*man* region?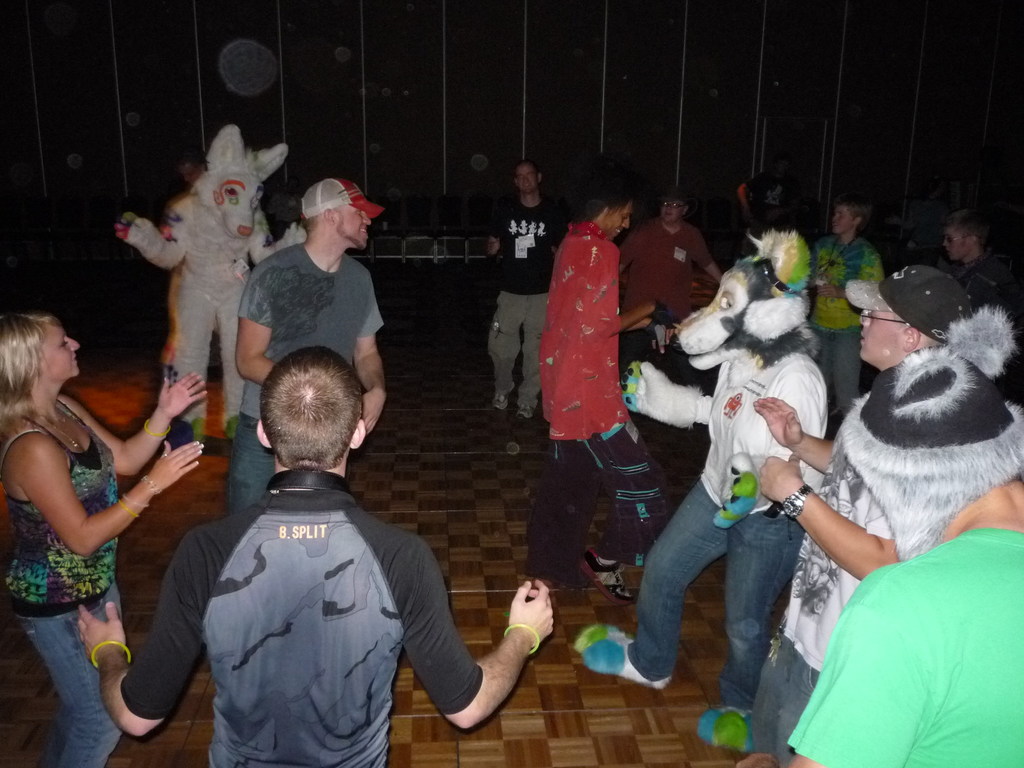
BBox(129, 336, 481, 761)
